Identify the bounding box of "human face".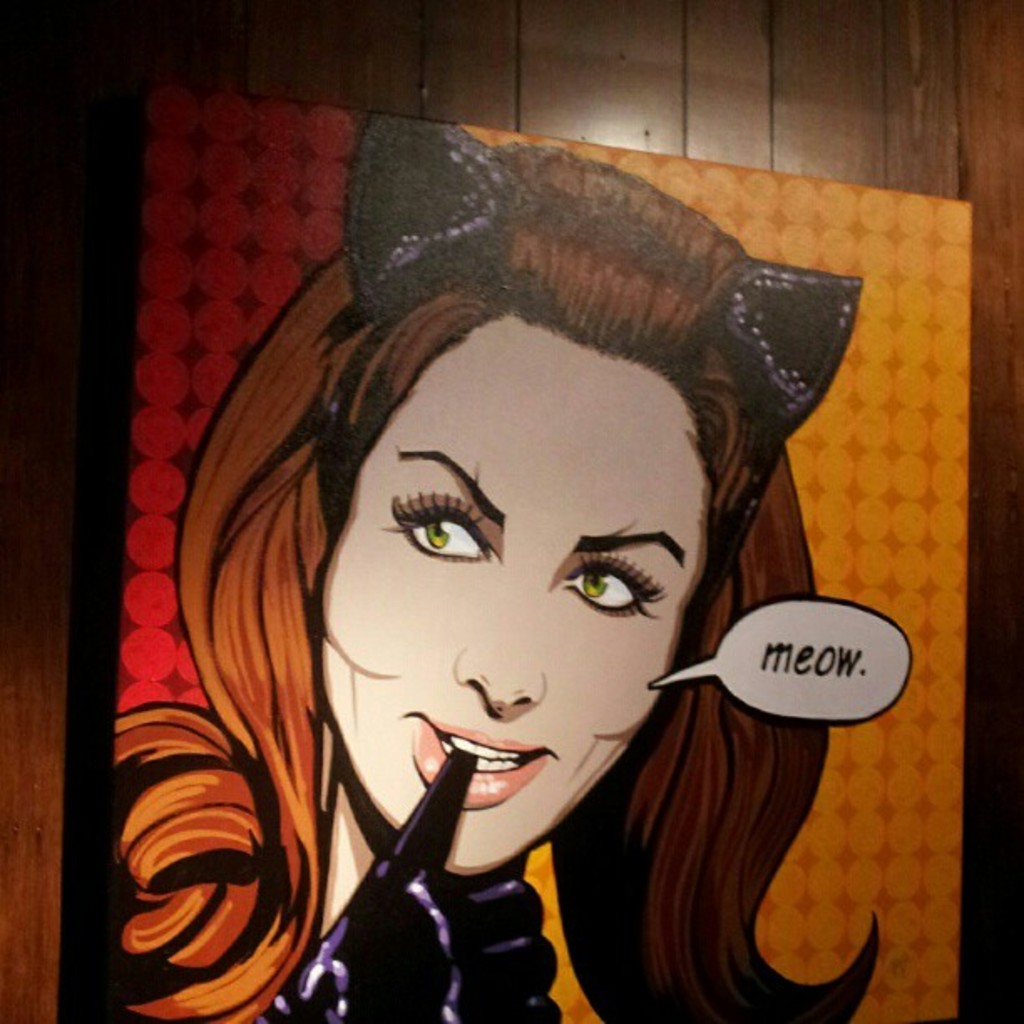
BBox(336, 306, 708, 872).
